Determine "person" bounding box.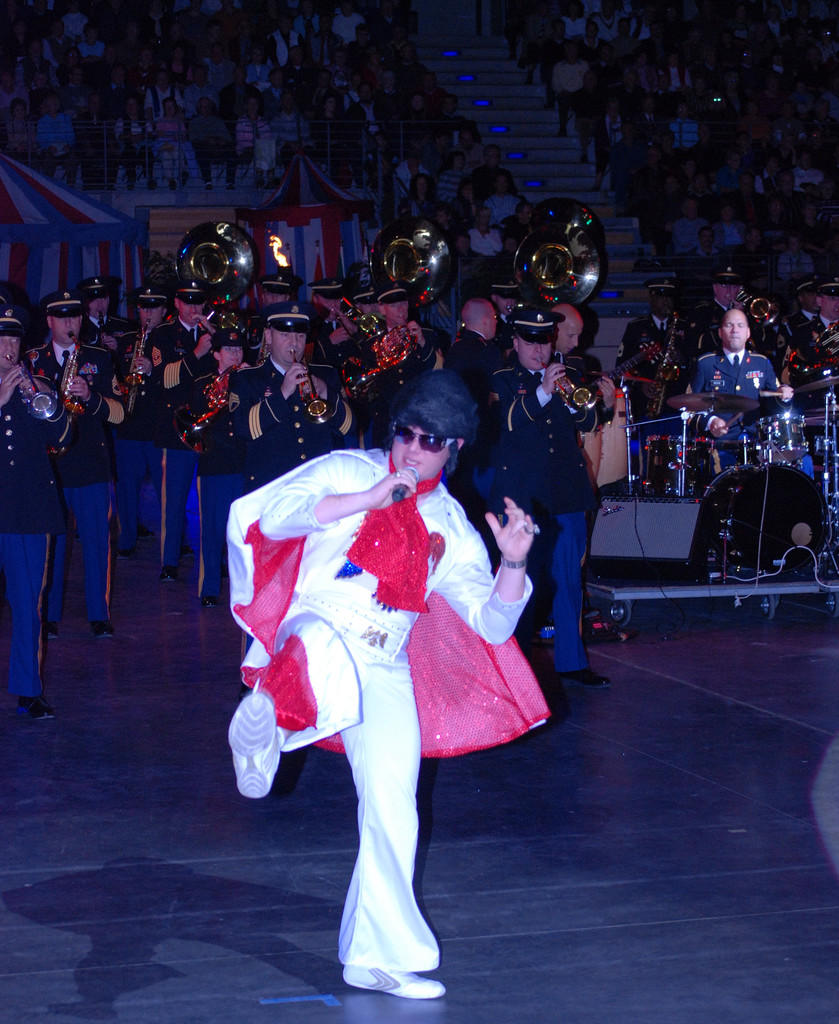
Determined: 468 207 507 248.
